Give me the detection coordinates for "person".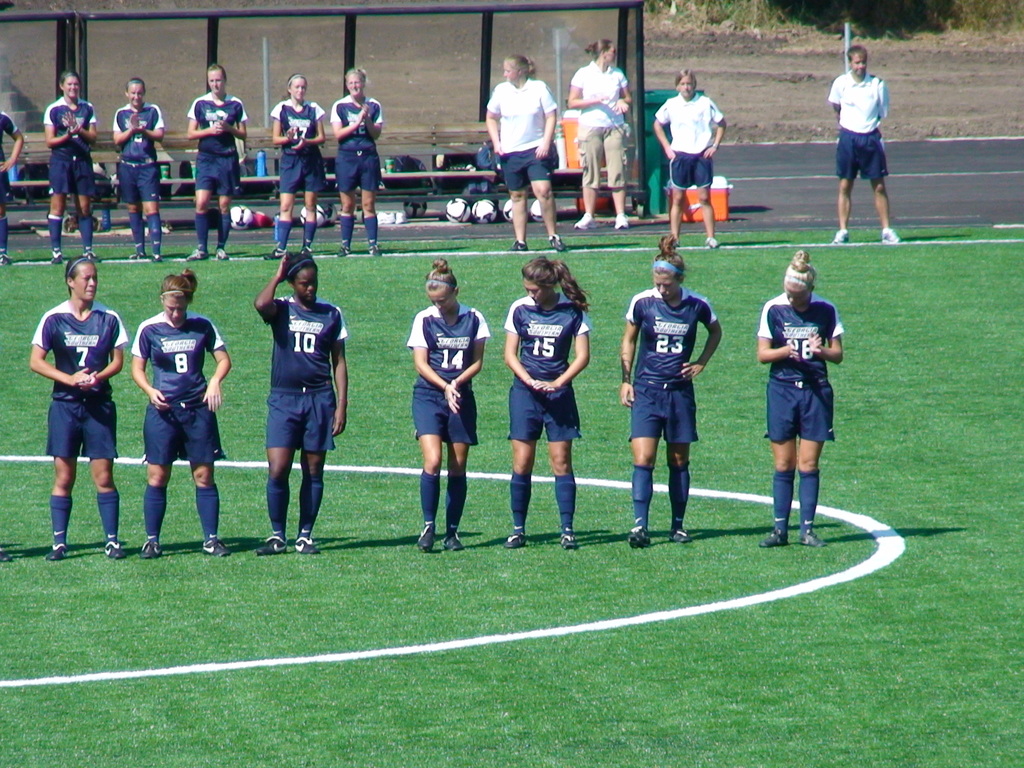
select_region(485, 53, 557, 250).
